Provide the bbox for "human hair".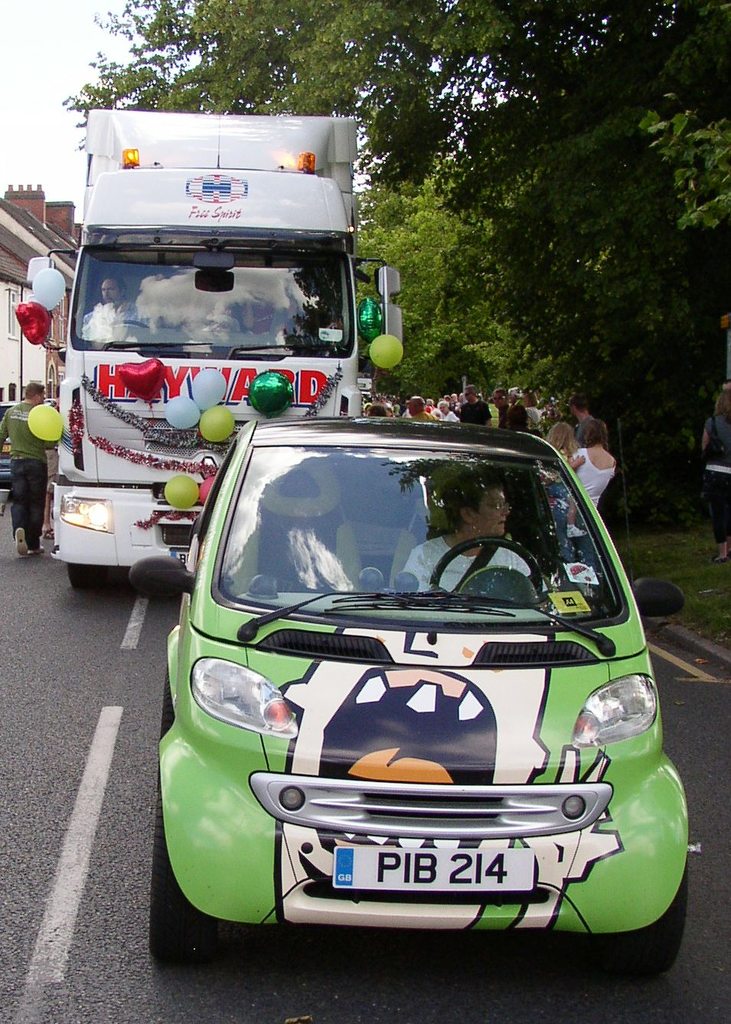
select_region(24, 375, 51, 405).
